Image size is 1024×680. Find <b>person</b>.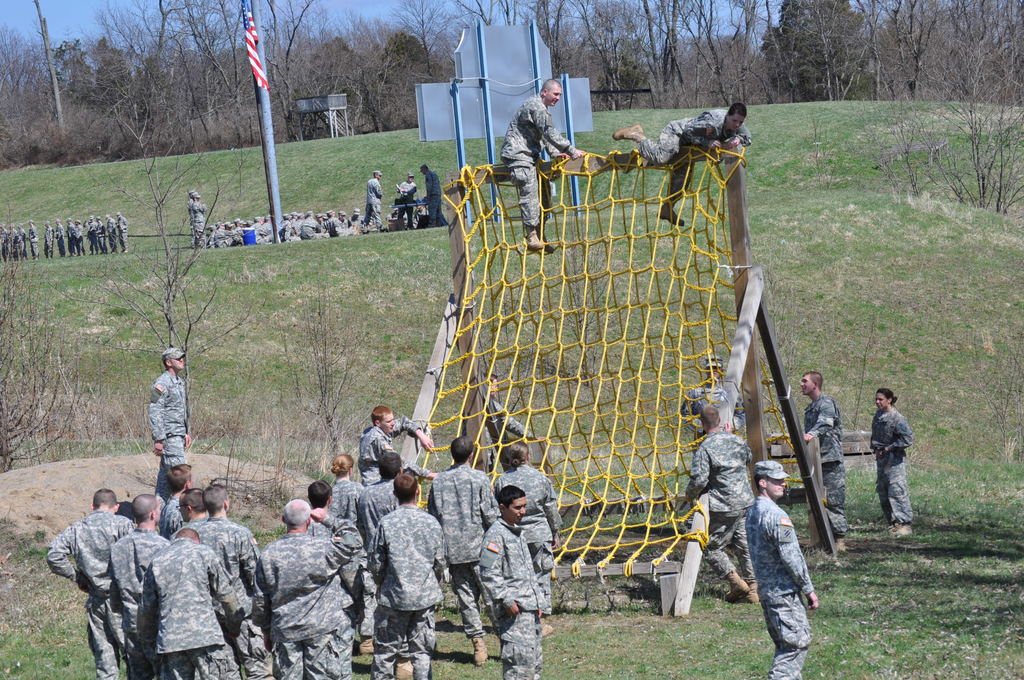
{"left": 395, "top": 174, "right": 419, "bottom": 229}.
